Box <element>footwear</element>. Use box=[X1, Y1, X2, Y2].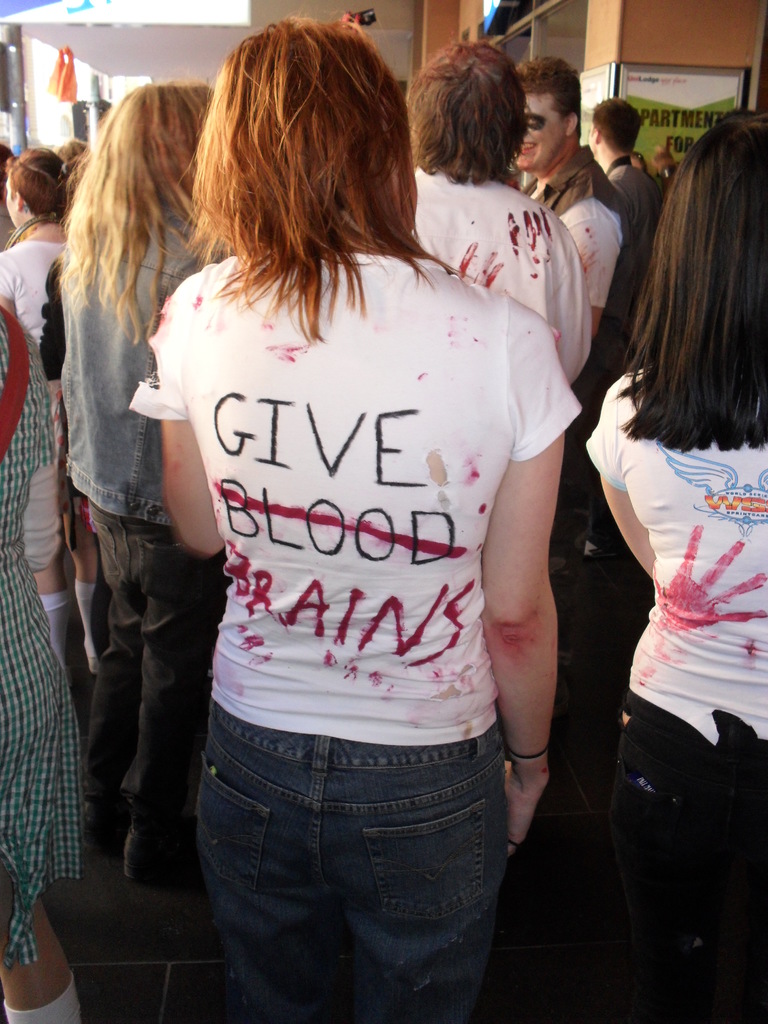
box=[116, 812, 182, 884].
